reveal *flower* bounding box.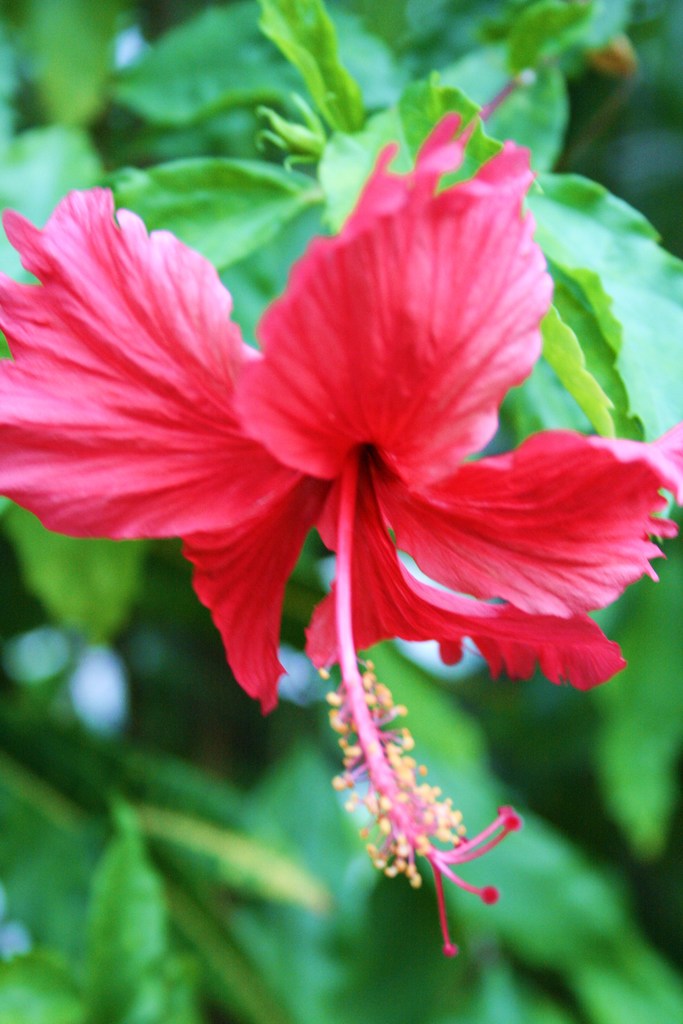
Revealed: bbox=[0, 108, 682, 959].
